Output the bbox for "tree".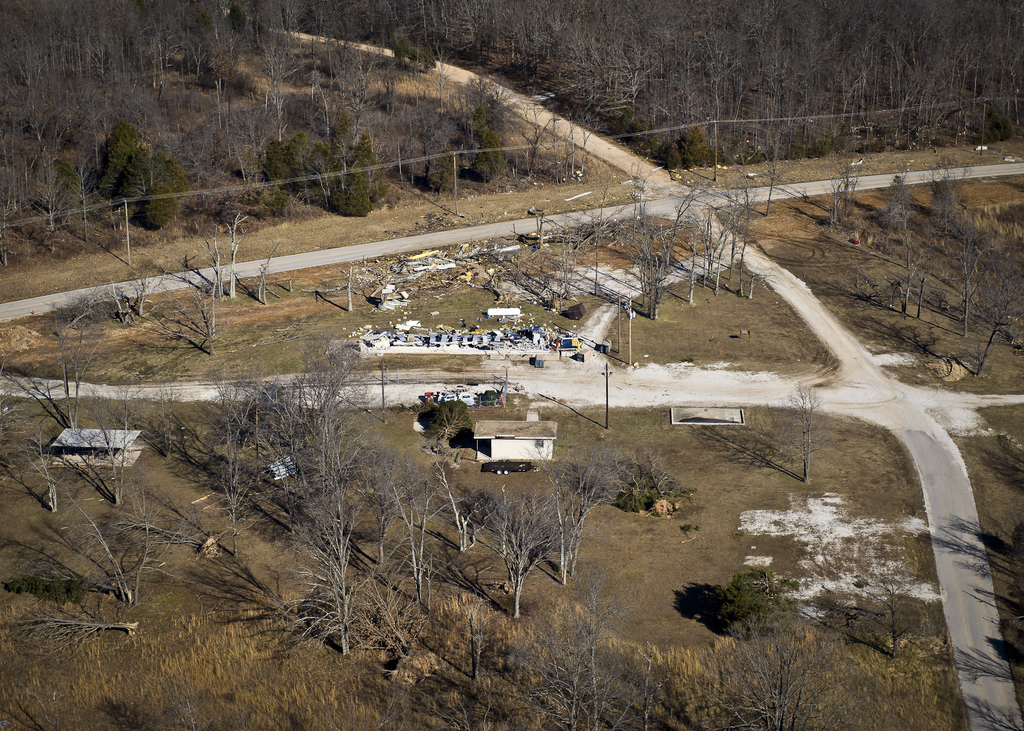
x1=0 y1=392 x2=66 y2=510.
